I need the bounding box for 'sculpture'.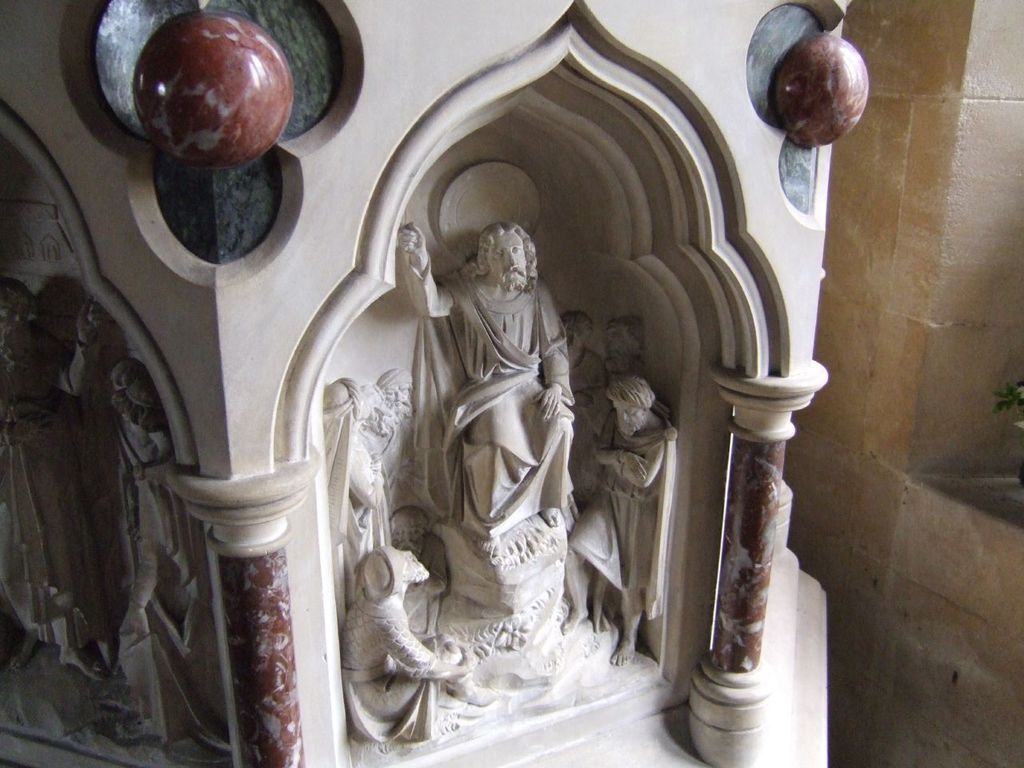
Here it is: bbox(366, 364, 438, 522).
